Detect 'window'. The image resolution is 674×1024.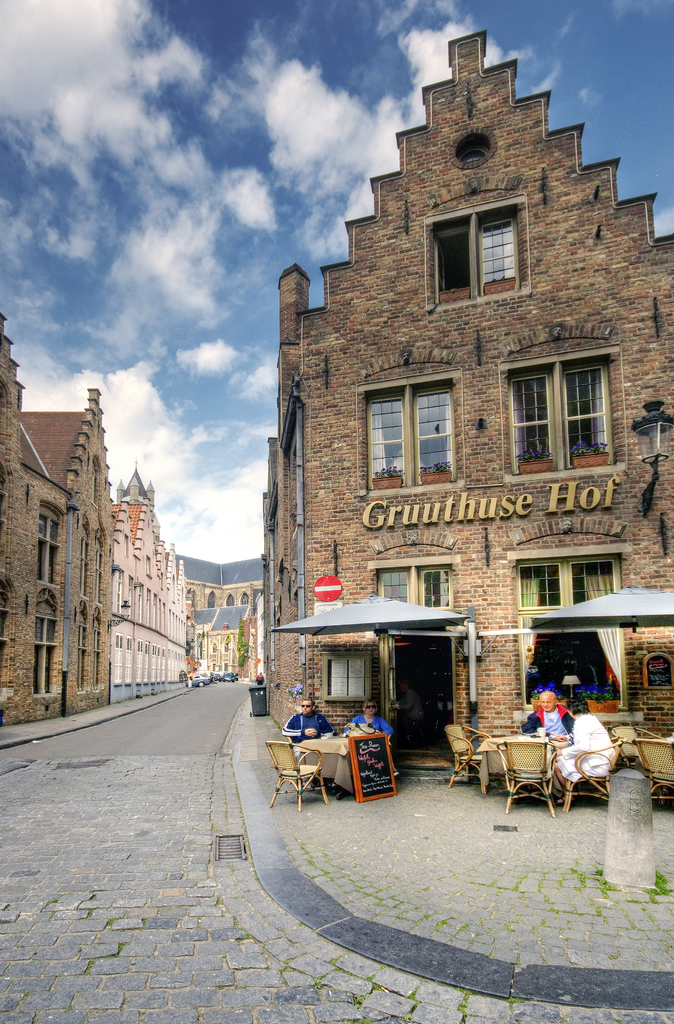
72,530,103,596.
